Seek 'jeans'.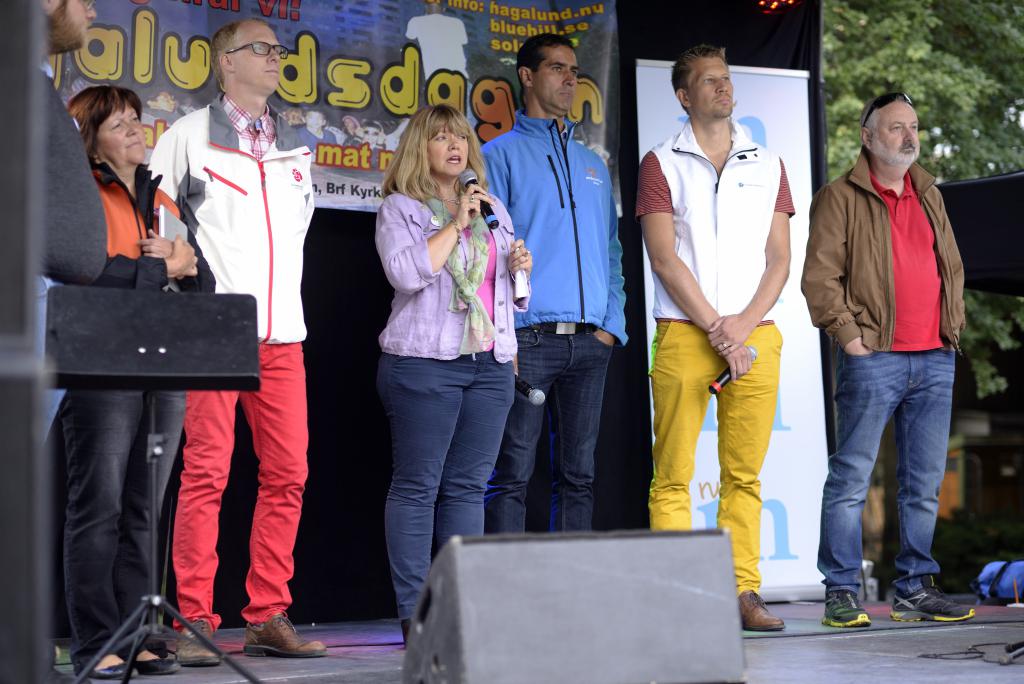
x1=63 y1=392 x2=188 y2=658.
